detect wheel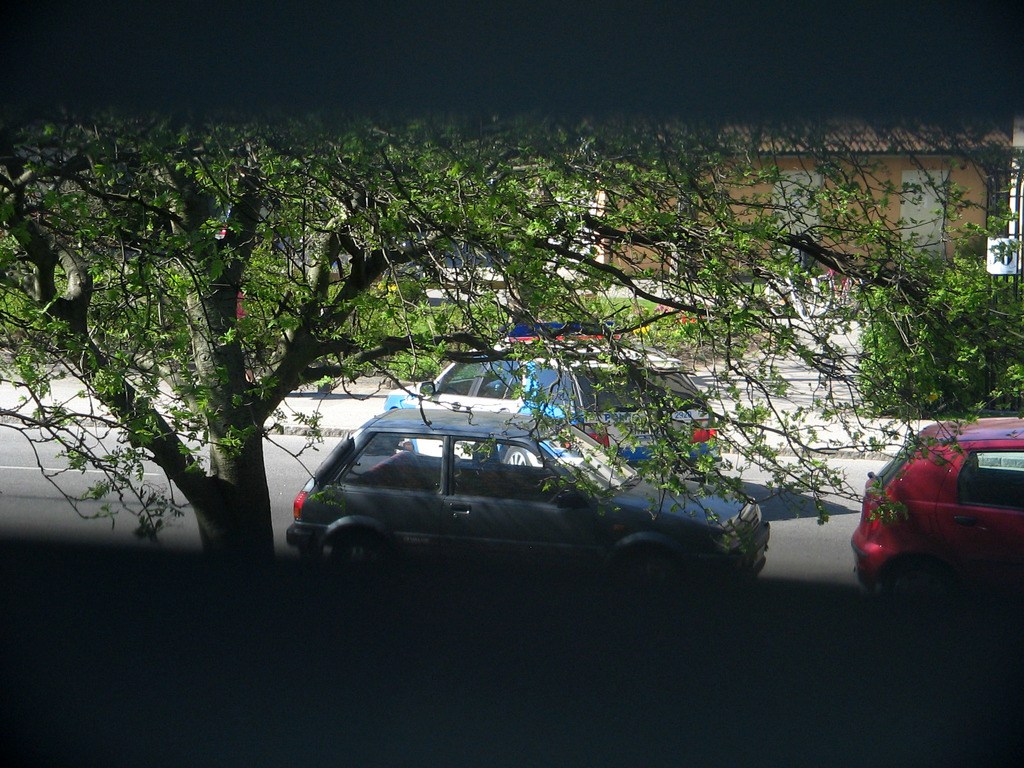
340, 534, 380, 553
